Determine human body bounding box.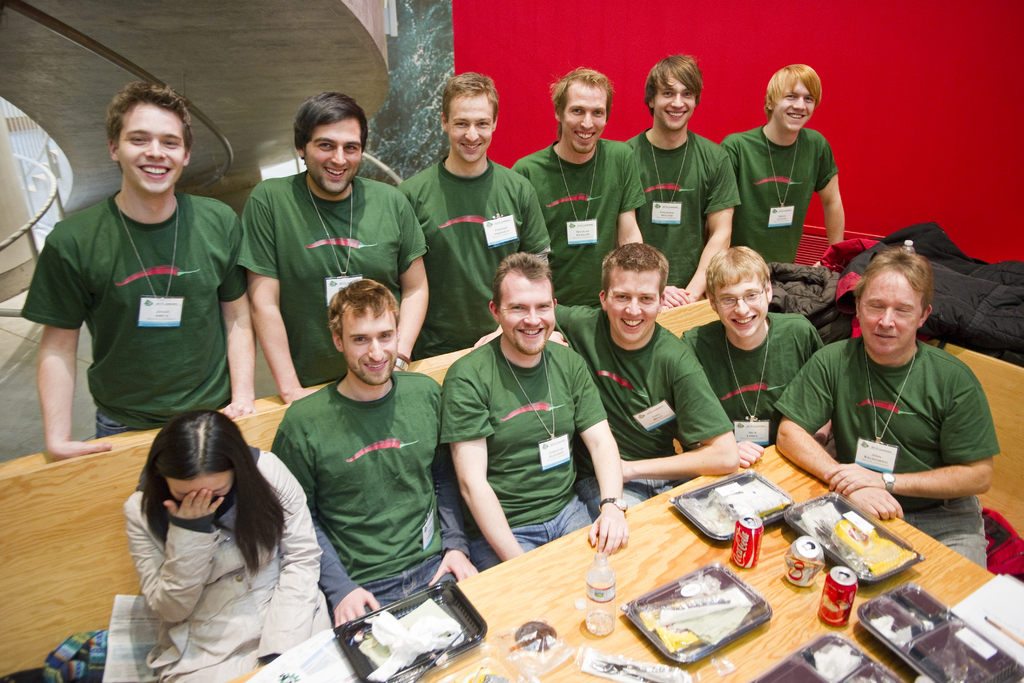
Determined: region(467, 300, 741, 525).
